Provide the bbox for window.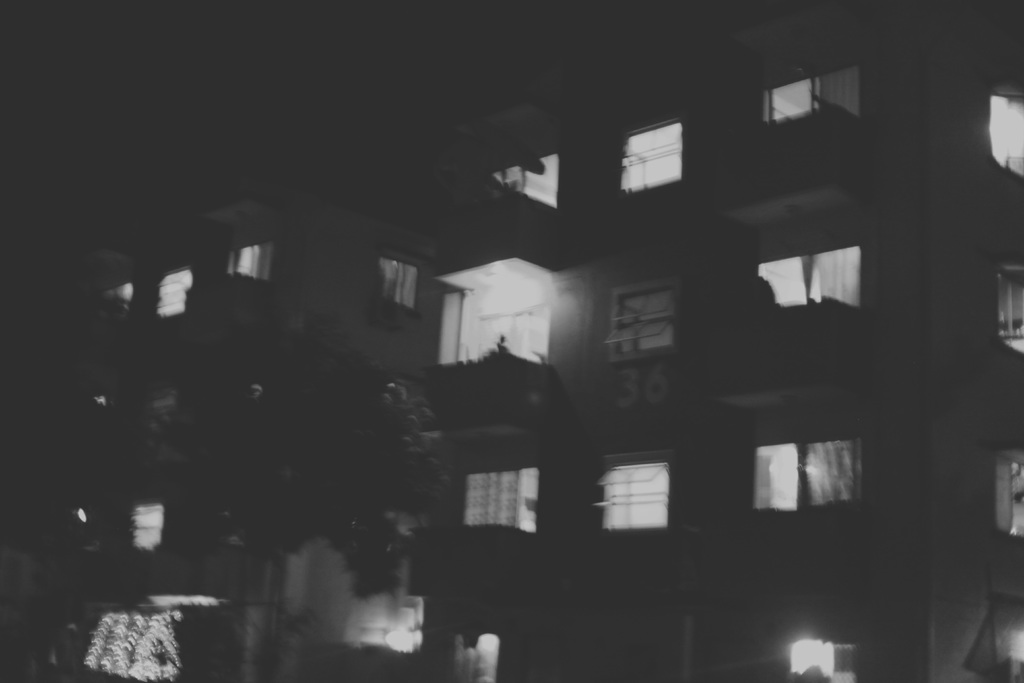
457,293,545,361.
